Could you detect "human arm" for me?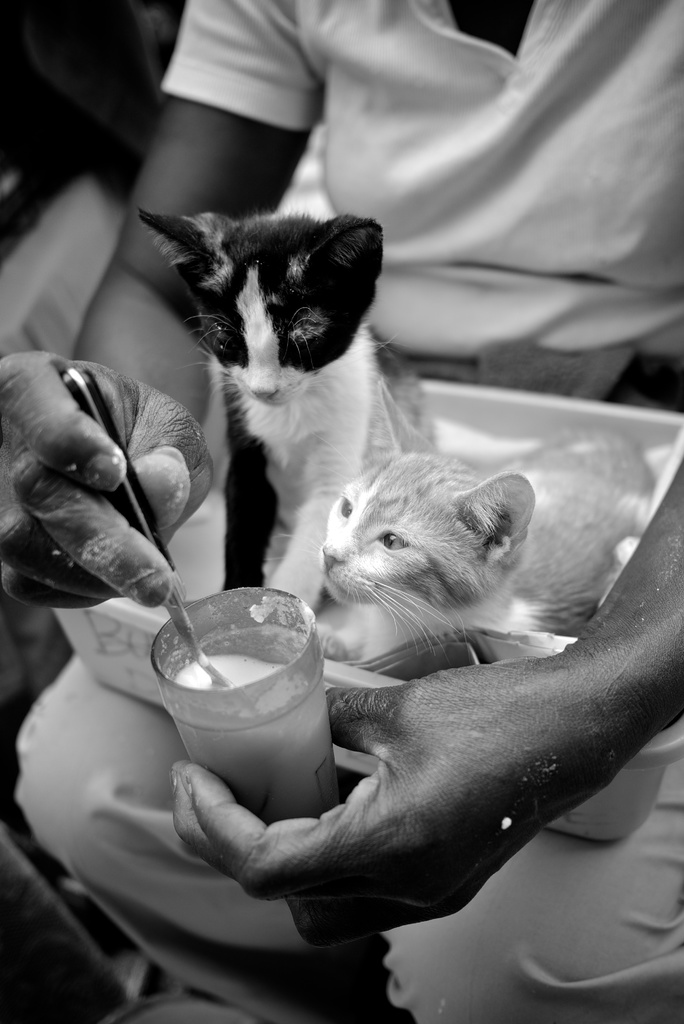
Detection result: <bbox>172, 457, 683, 959</bbox>.
